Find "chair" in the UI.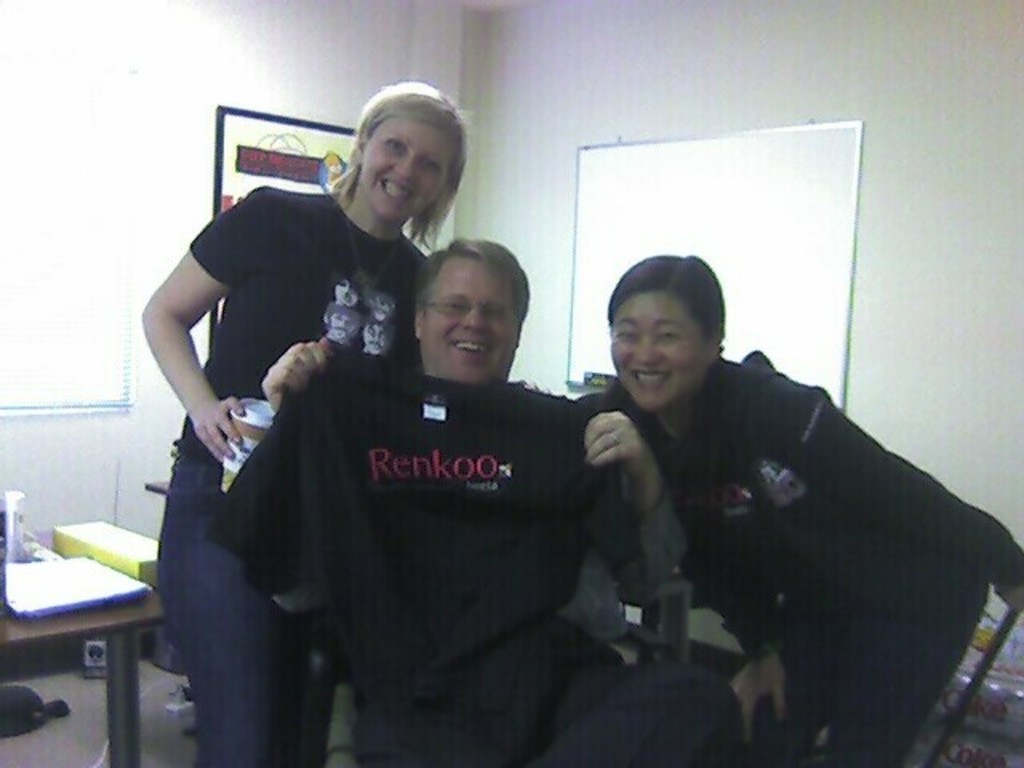
UI element at x1=275, y1=573, x2=698, y2=766.
